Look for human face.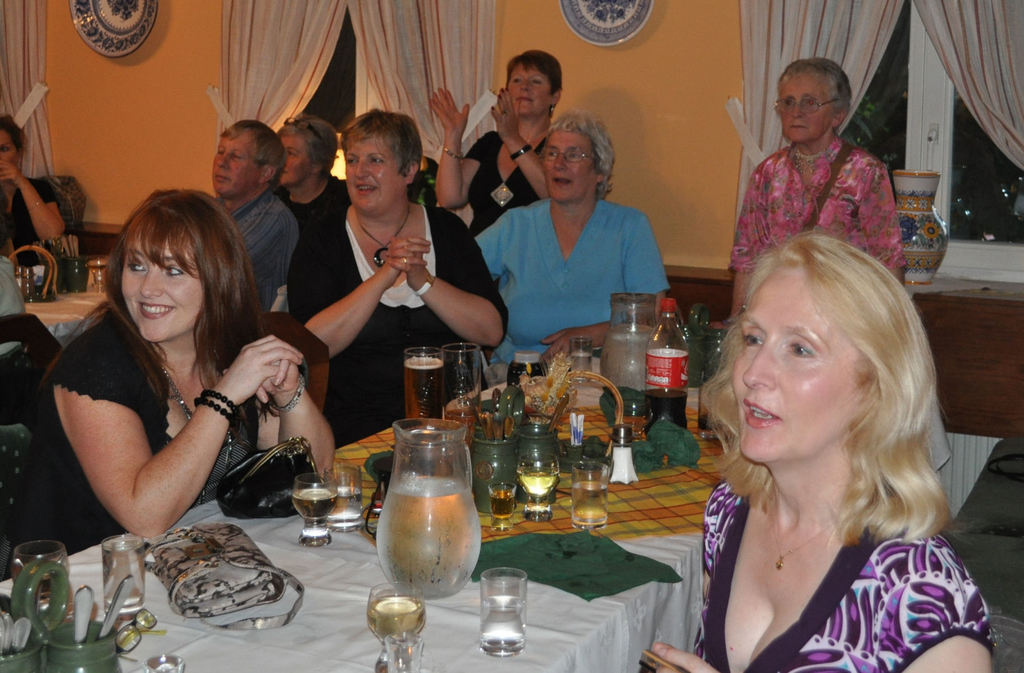
Found: [0, 127, 20, 174].
